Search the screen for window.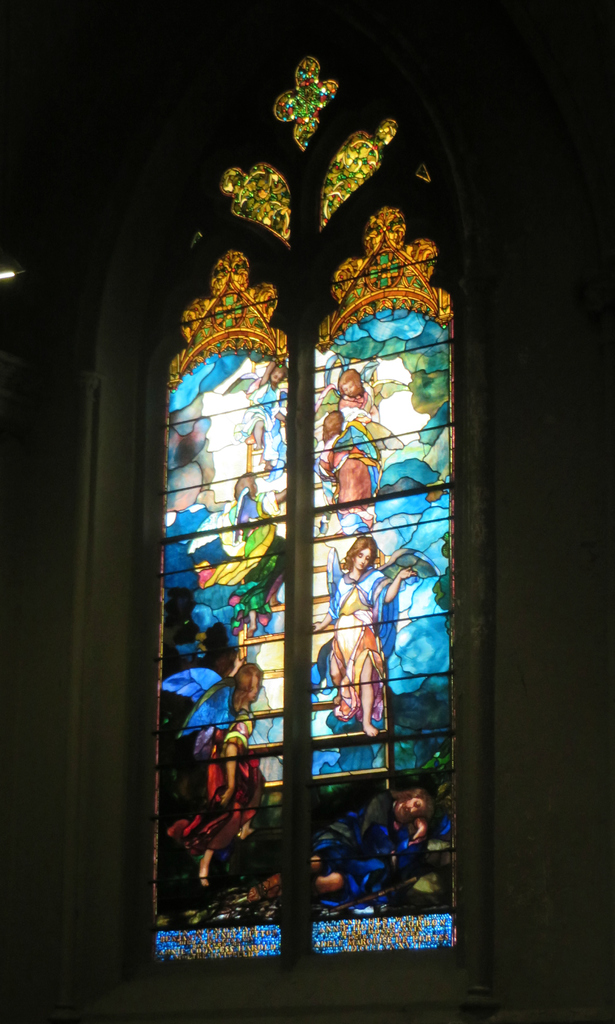
Found at select_region(117, 99, 477, 972).
